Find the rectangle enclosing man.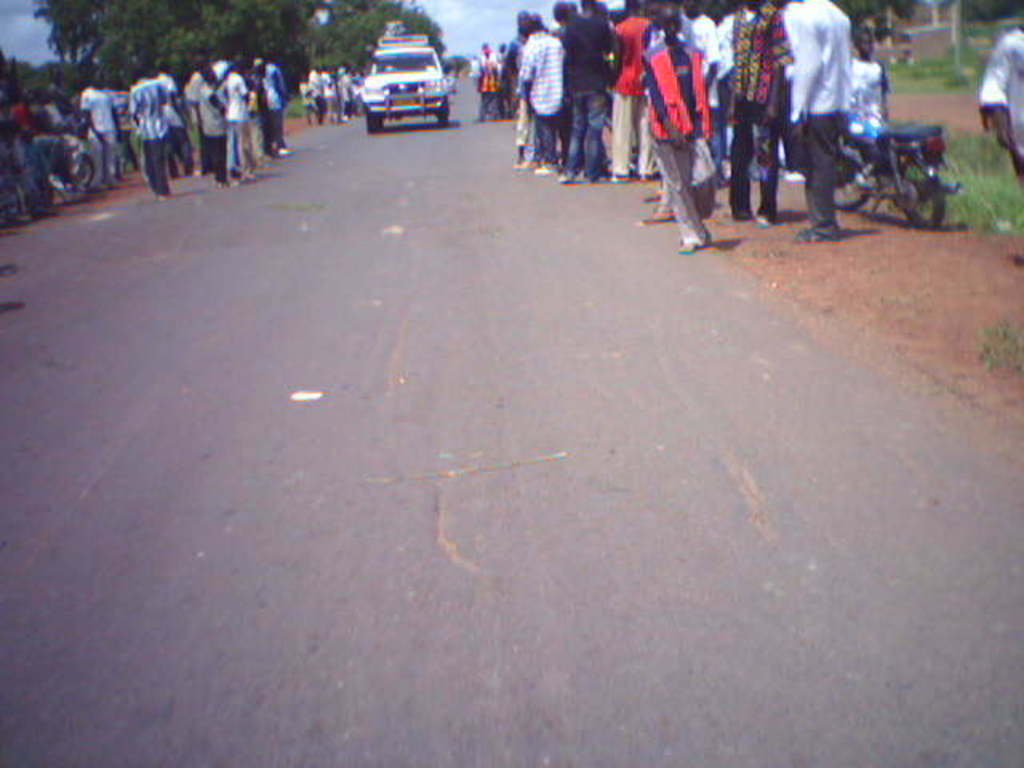
left=245, top=61, right=269, bottom=160.
